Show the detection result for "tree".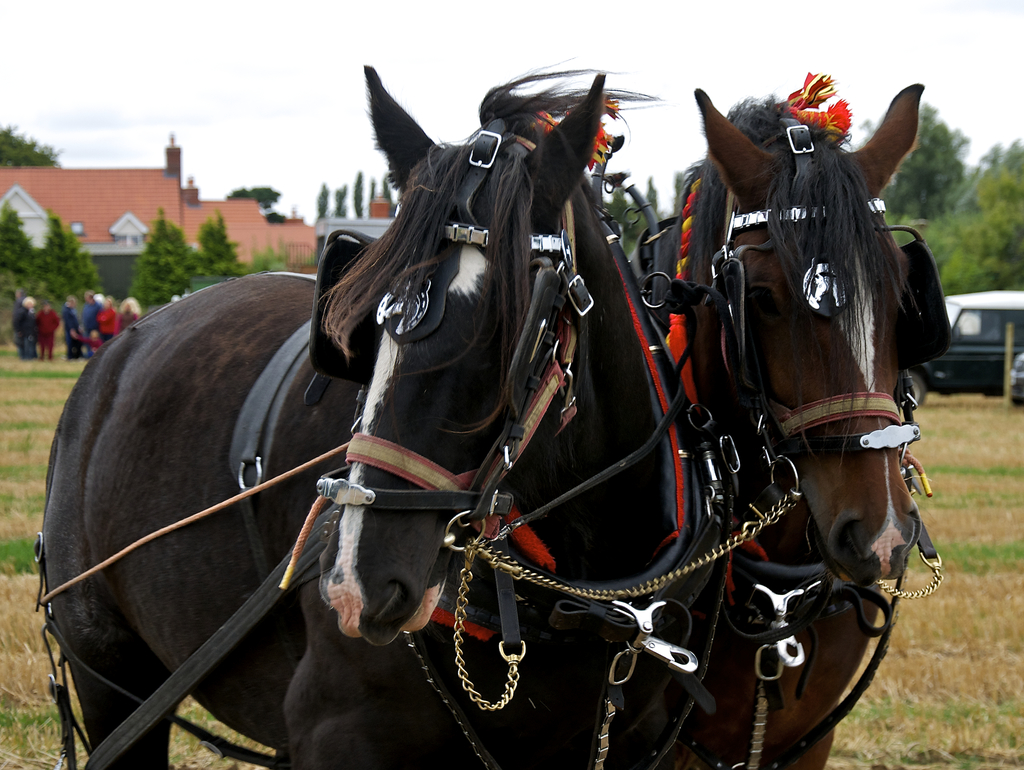
left=181, top=214, right=244, bottom=297.
